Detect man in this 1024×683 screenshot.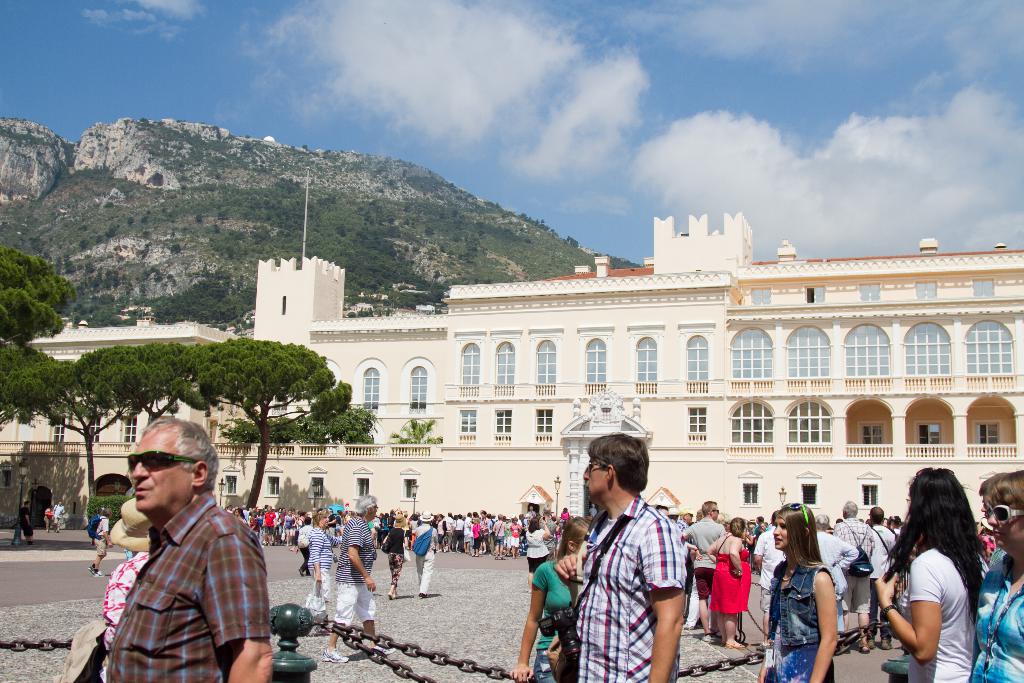
Detection: left=88, top=507, right=114, bottom=578.
